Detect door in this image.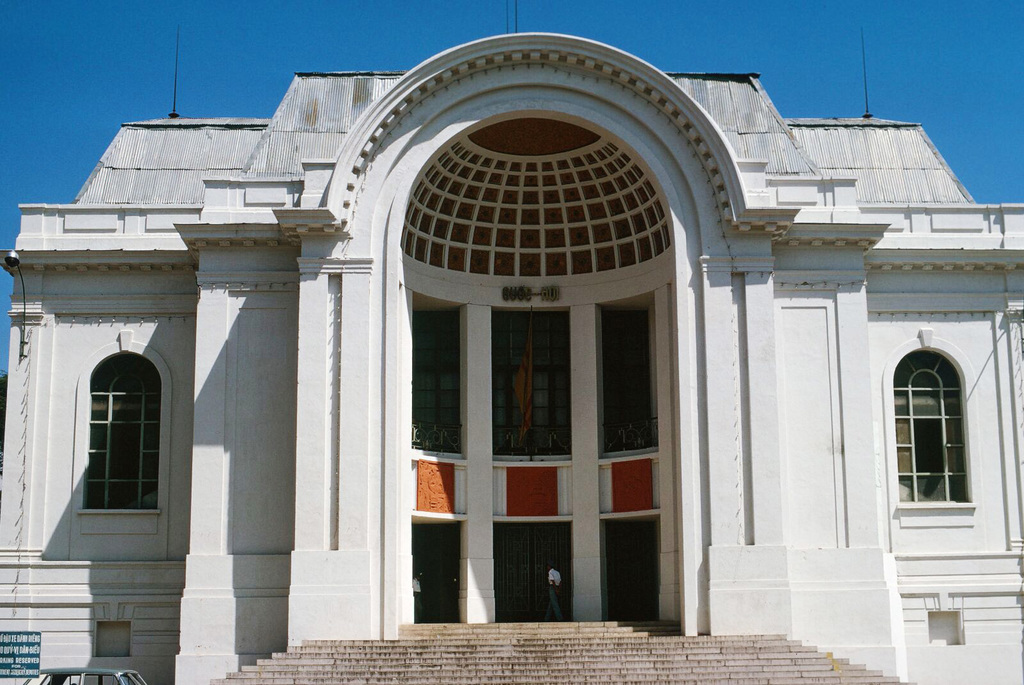
Detection: (412,518,460,628).
